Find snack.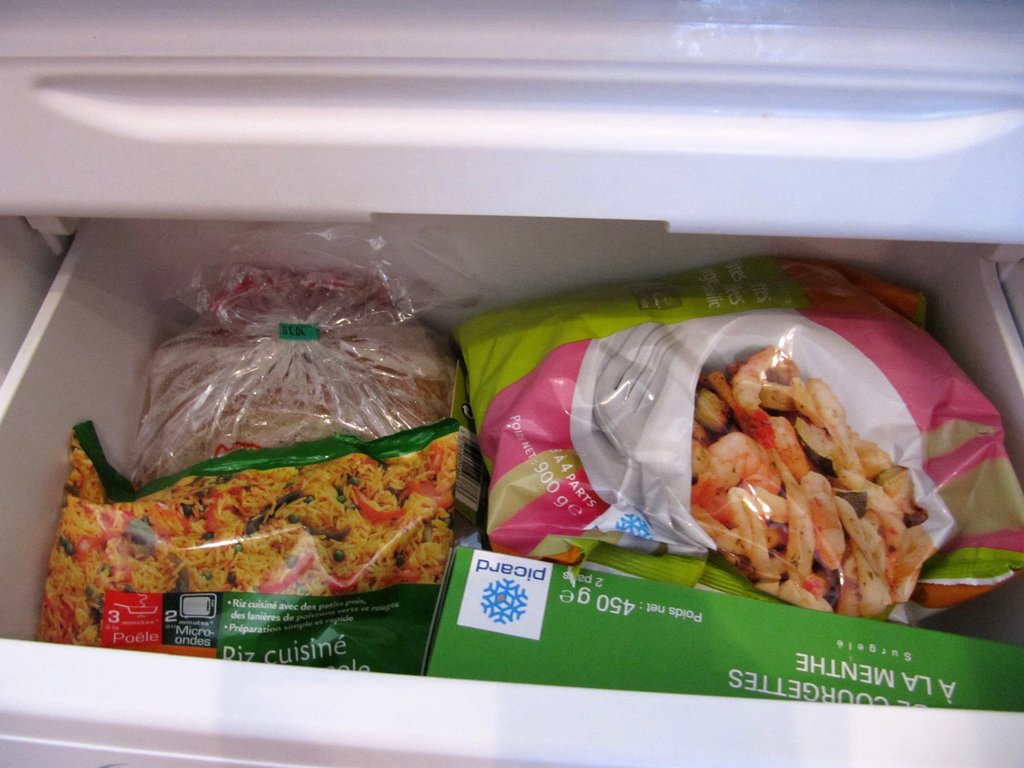
33,407,467,678.
